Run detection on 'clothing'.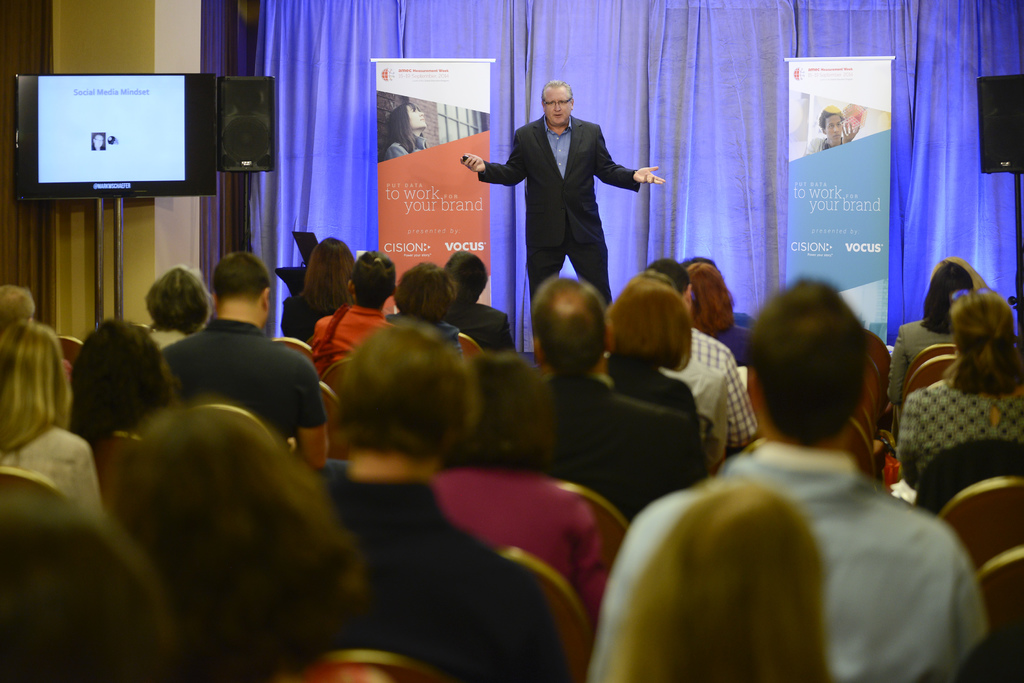
Result: l=157, t=321, r=323, b=443.
